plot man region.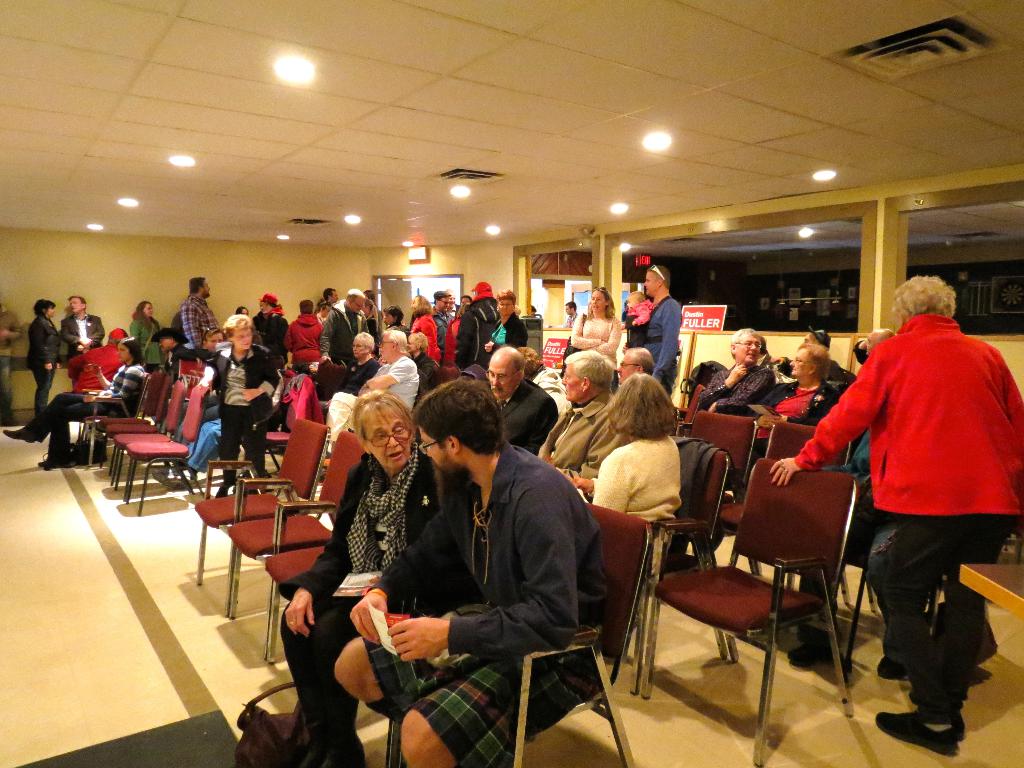
Plotted at pyautogui.locateOnScreen(558, 301, 580, 328).
